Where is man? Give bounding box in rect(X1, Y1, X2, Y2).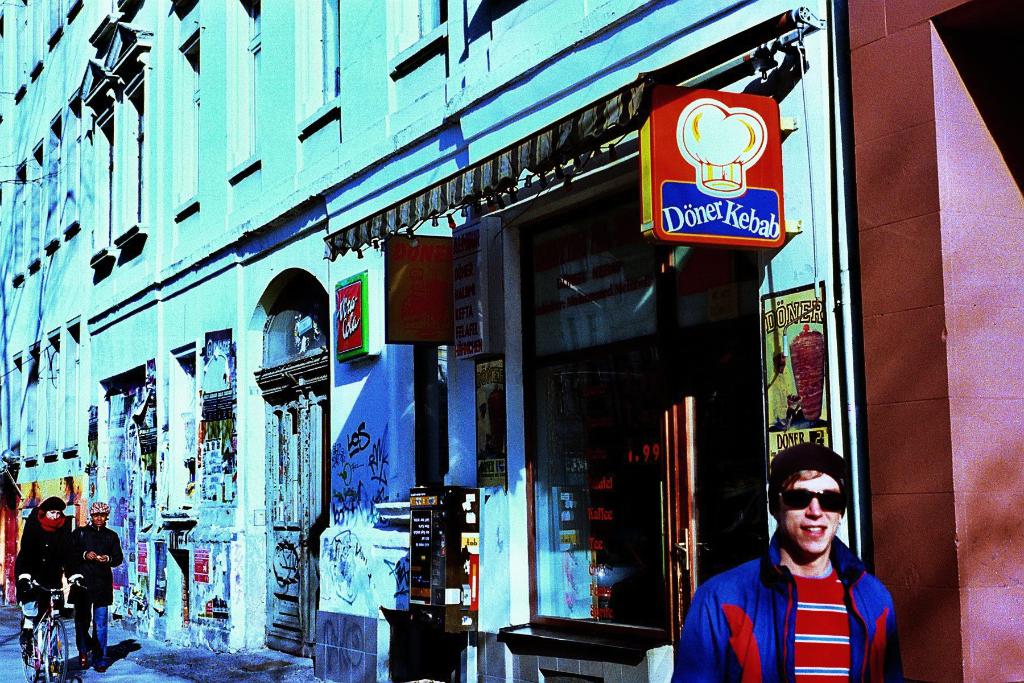
rect(75, 502, 127, 659).
